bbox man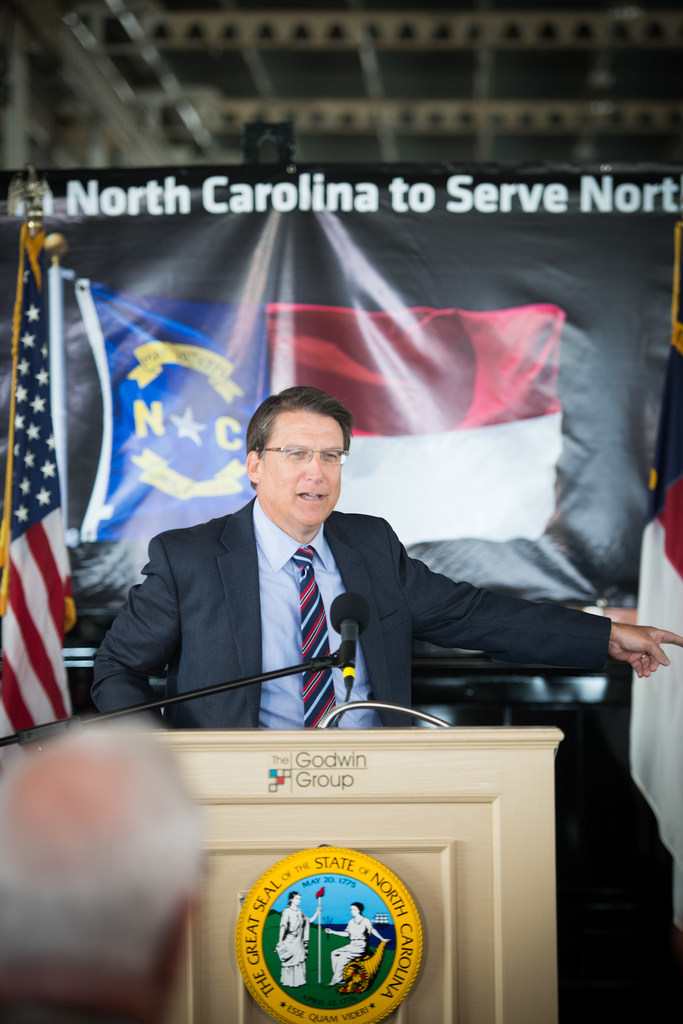
region(97, 388, 585, 748)
